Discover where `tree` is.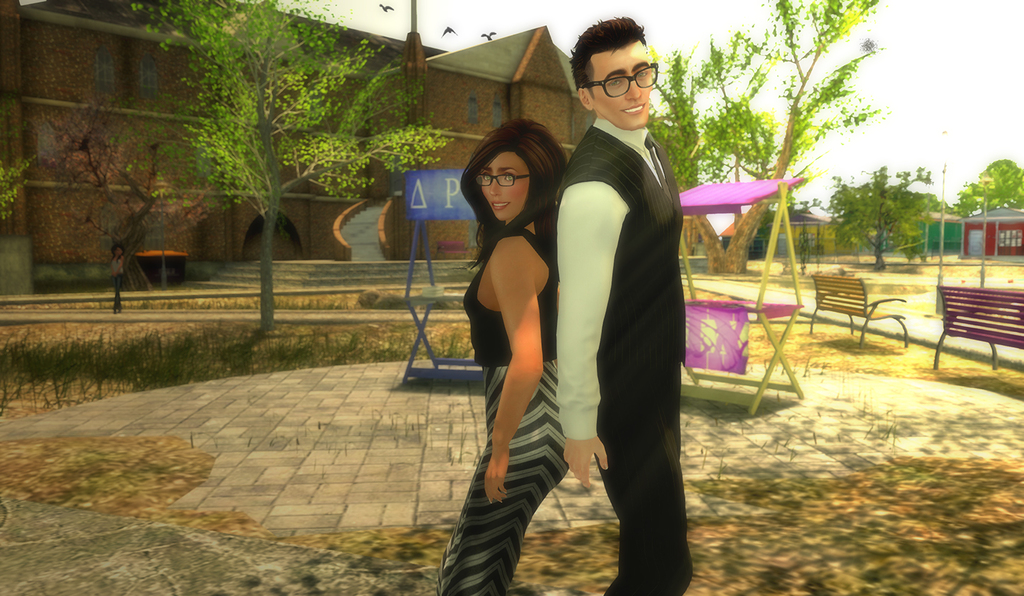
Discovered at {"left": 819, "top": 164, "right": 950, "bottom": 268}.
